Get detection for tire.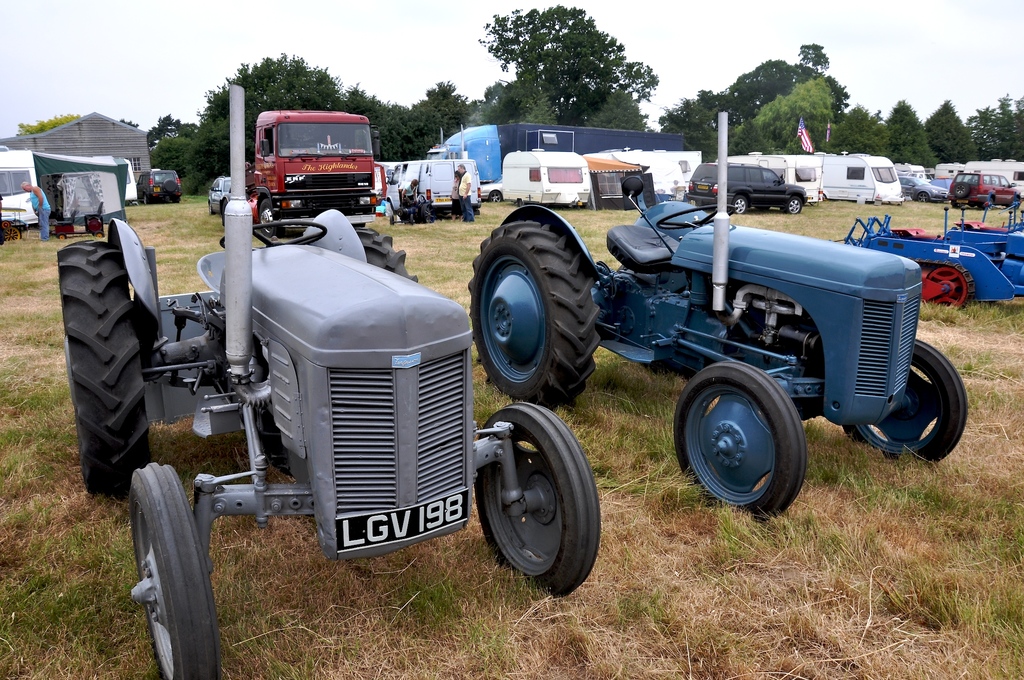
Detection: bbox=[355, 225, 417, 282].
